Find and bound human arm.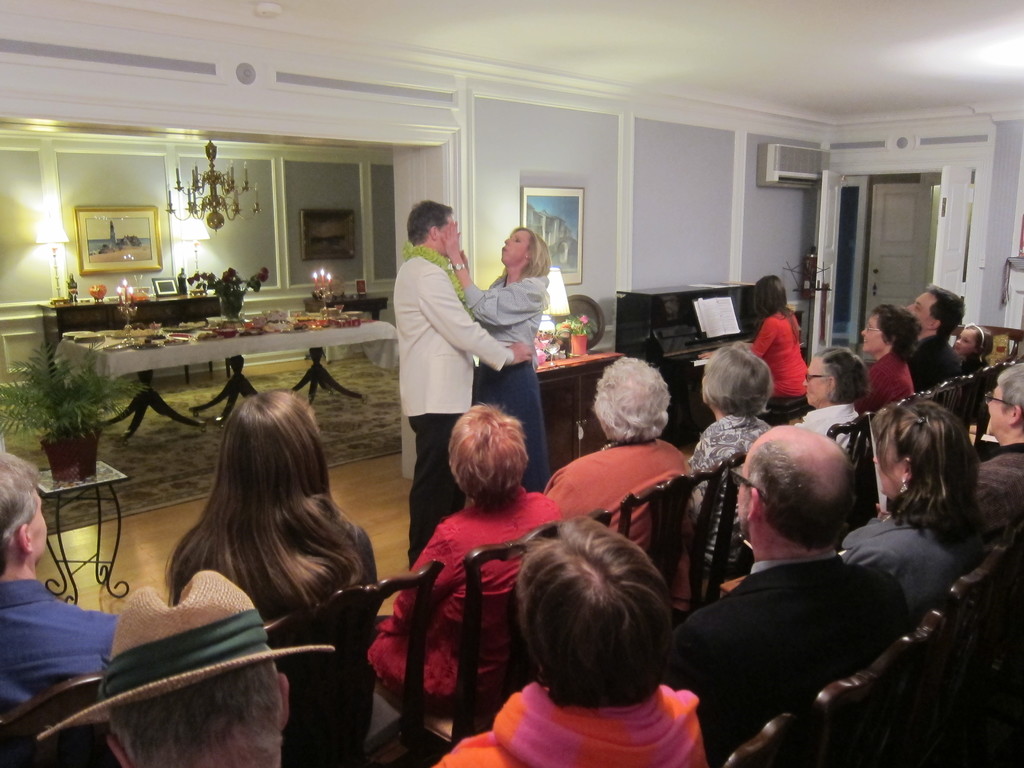
Bound: pyautogui.locateOnScreen(707, 306, 791, 378).
